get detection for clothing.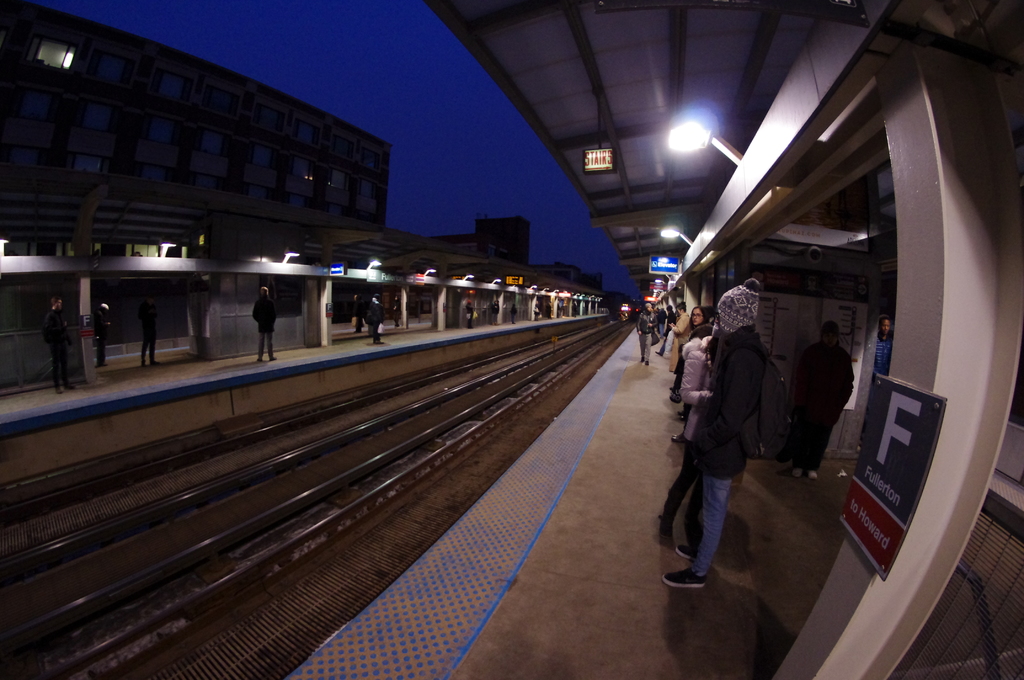
Detection: 97, 299, 111, 369.
